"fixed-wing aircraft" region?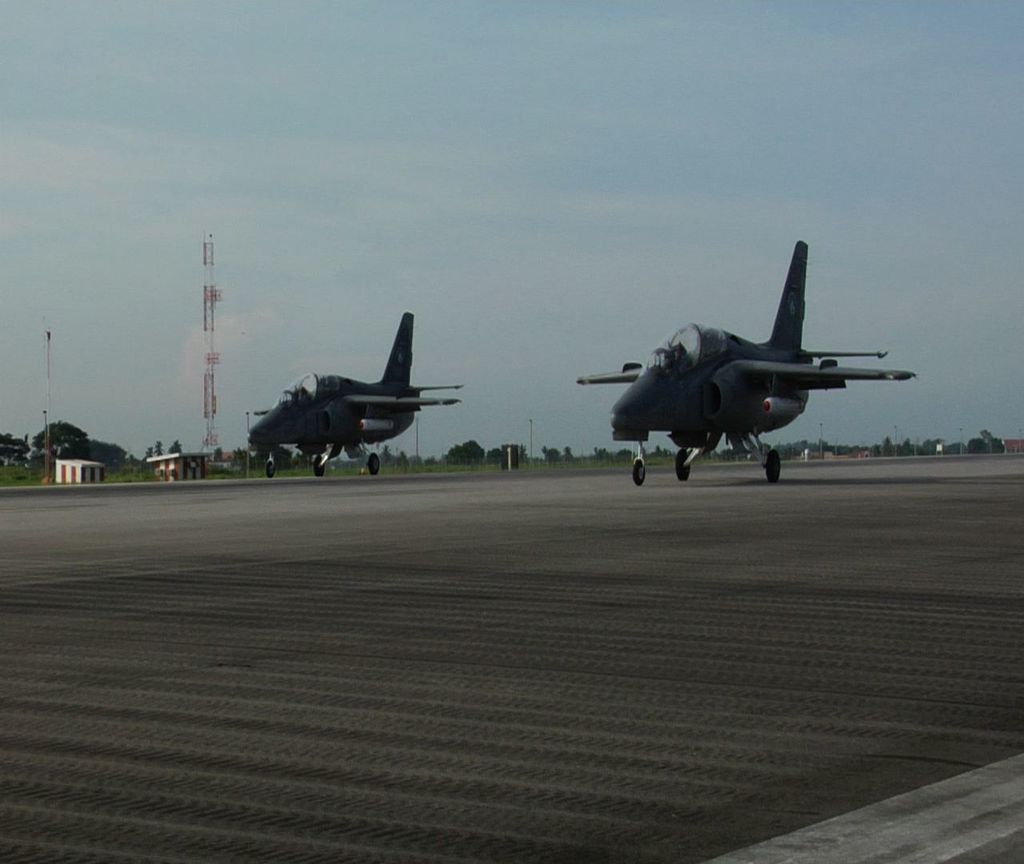
region(237, 309, 466, 476)
